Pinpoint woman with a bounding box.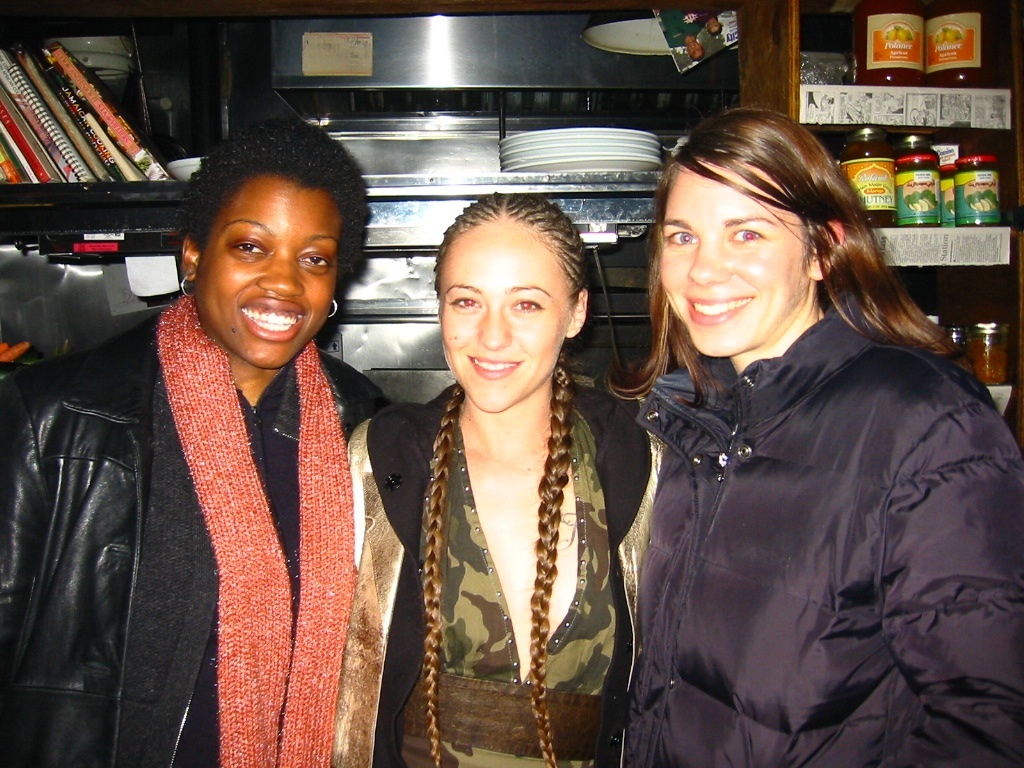
<box>0,117,388,766</box>.
